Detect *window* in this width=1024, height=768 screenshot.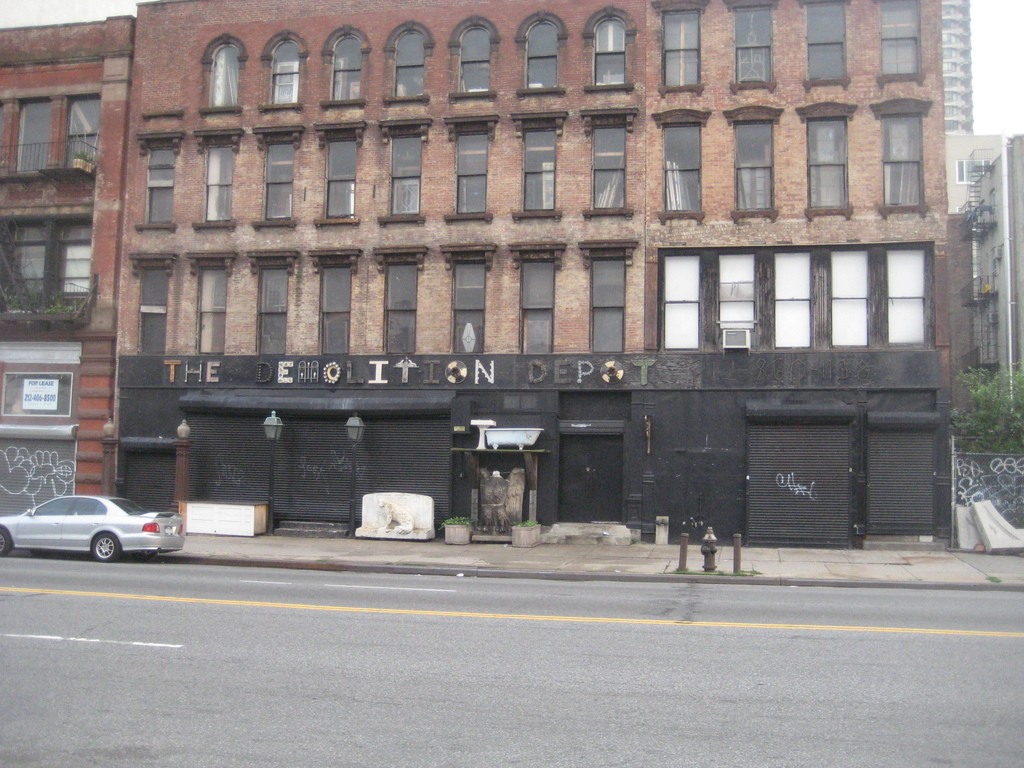
Detection: <box>525,18,572,94</box>.
